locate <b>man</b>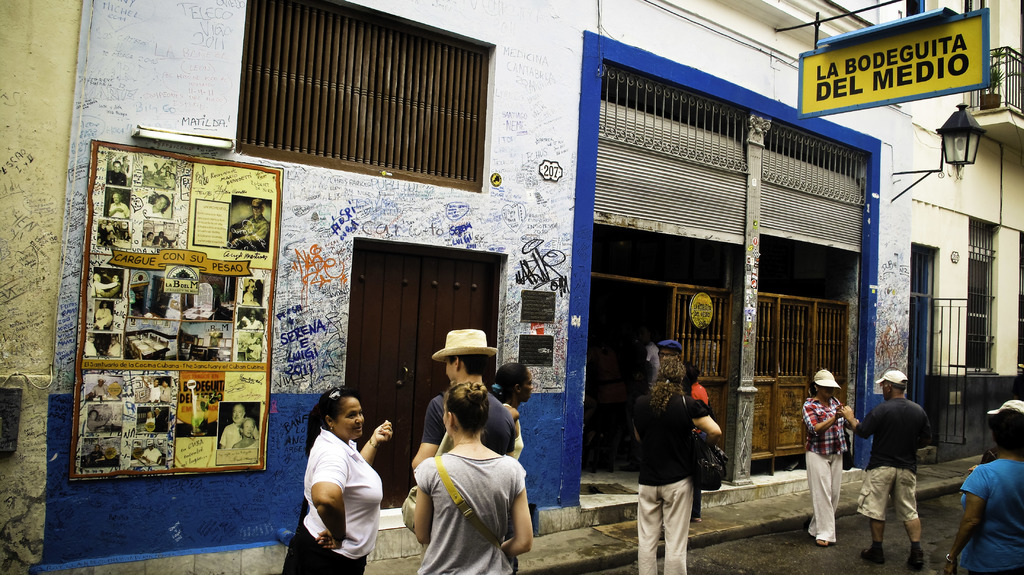
l=140, t=439, r=164, b=464
